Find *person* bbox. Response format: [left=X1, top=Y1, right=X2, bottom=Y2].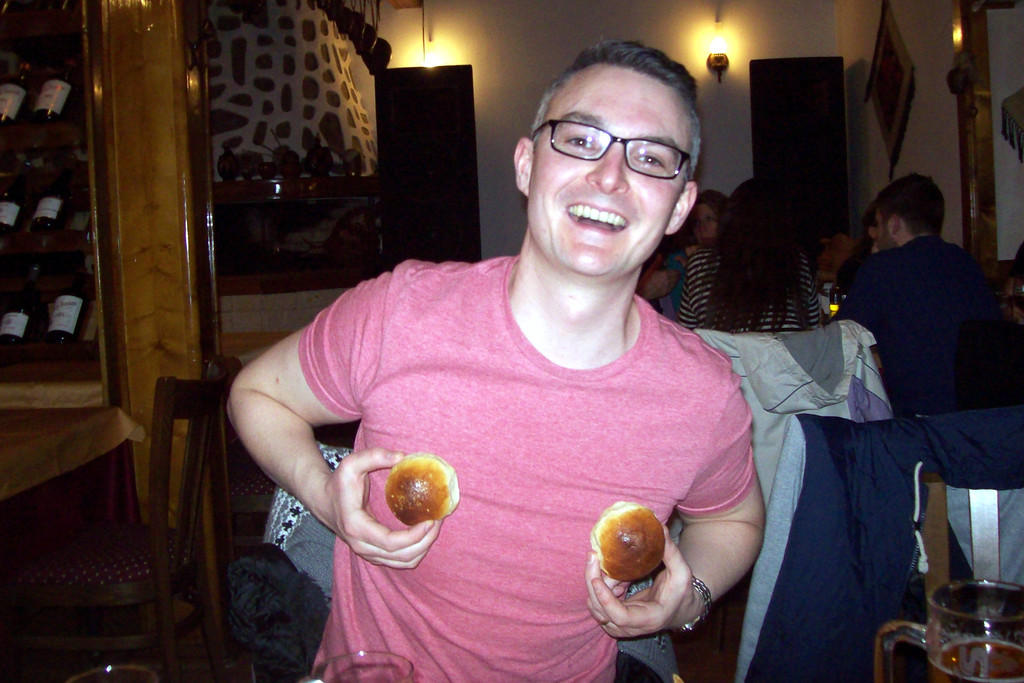
[left=853, top=202, right=886, bottom=254].
